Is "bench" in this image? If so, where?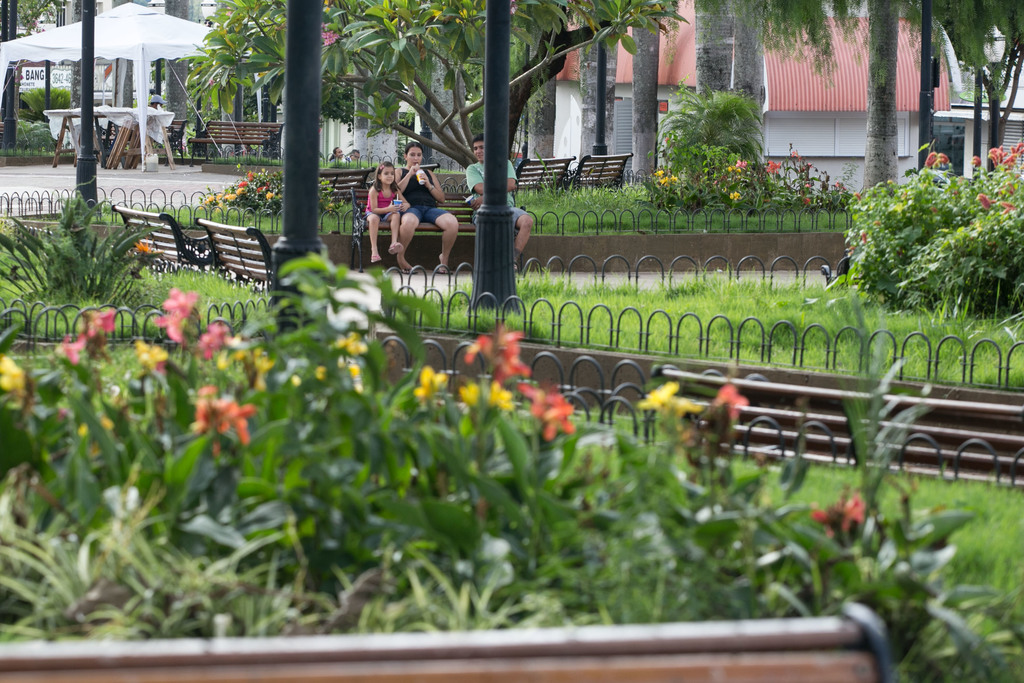
Yes, at (left=317, top=167, right=377, bottom=204).
